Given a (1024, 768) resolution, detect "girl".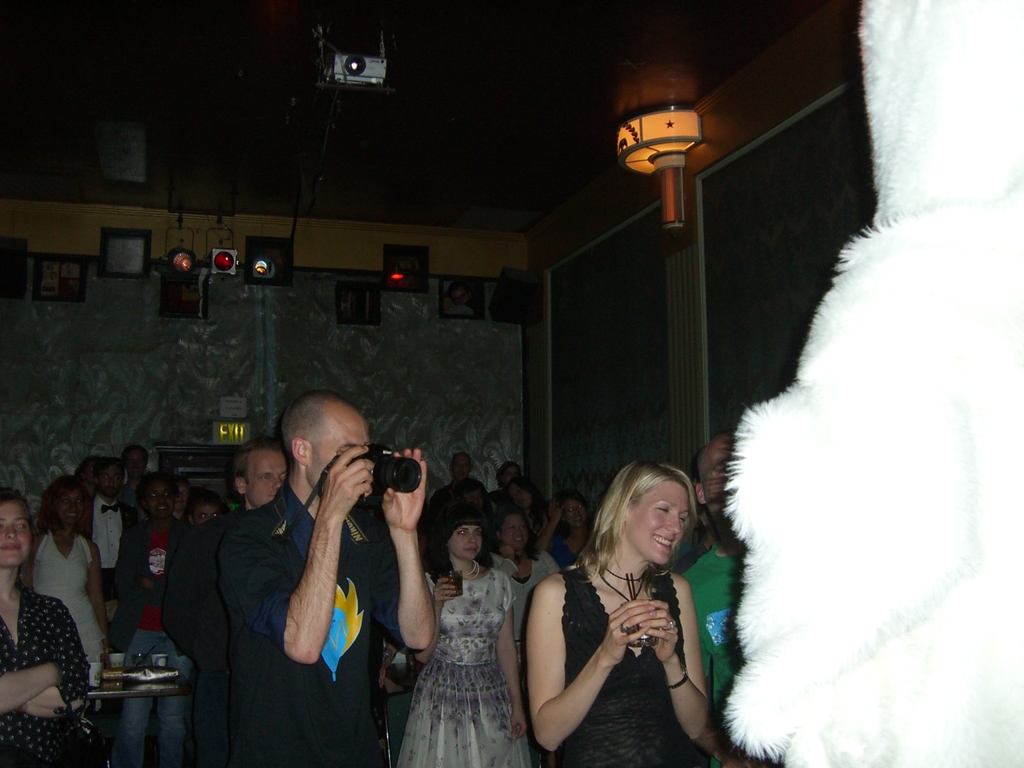
BBox(407, 512, 534, 767).
